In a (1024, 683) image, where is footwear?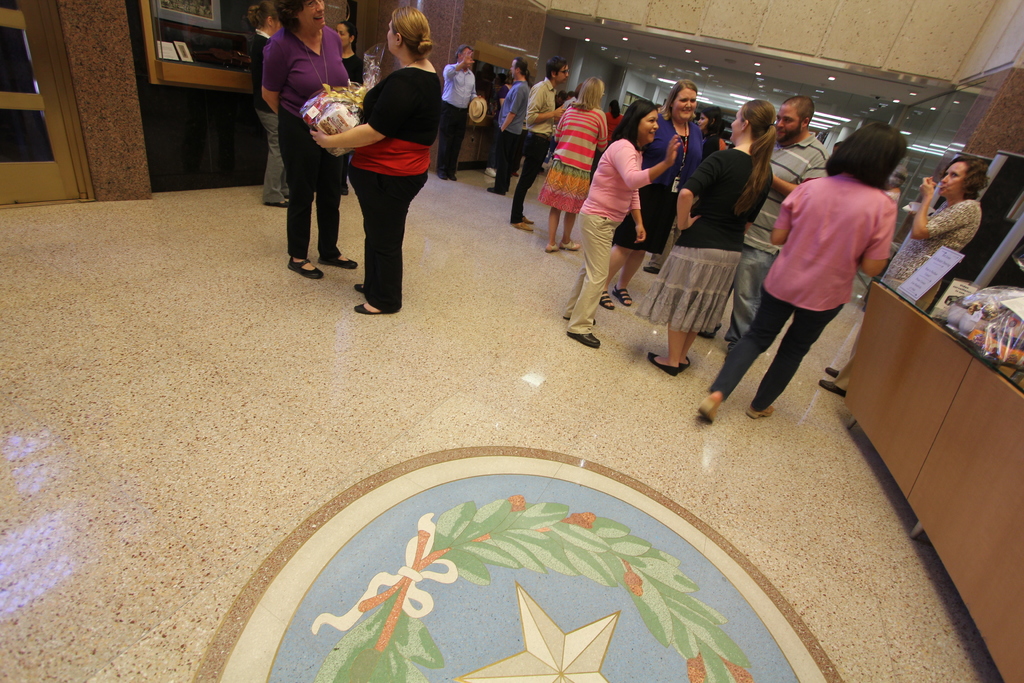
bbox=[287, 251, 323, 277].
